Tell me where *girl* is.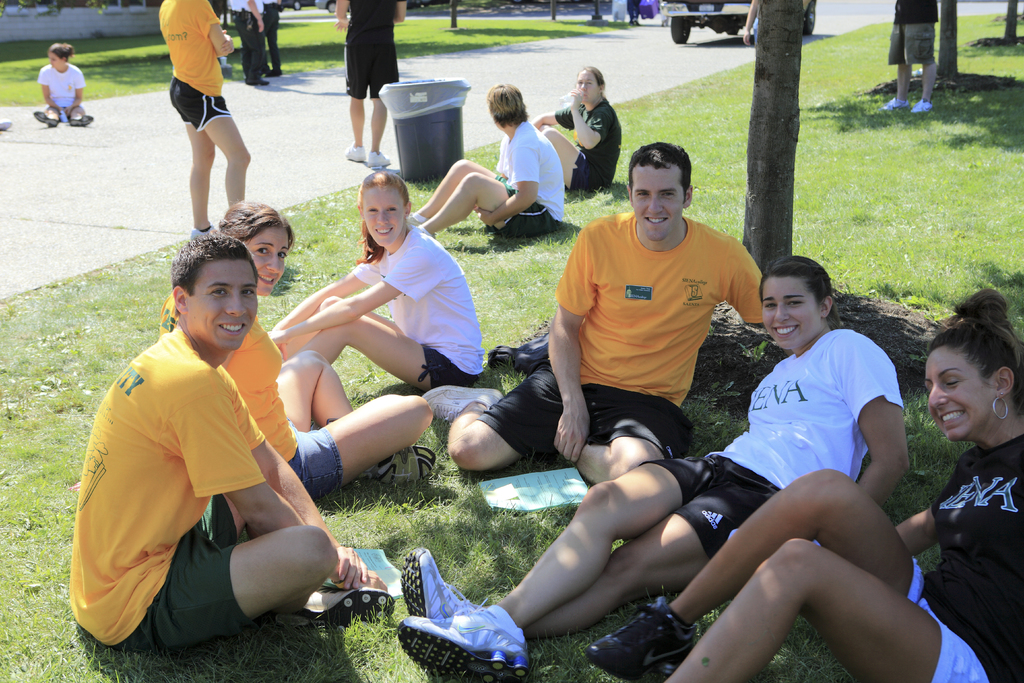
*girl* is at [x1=37, y1=42, x2=87, y2=123].
